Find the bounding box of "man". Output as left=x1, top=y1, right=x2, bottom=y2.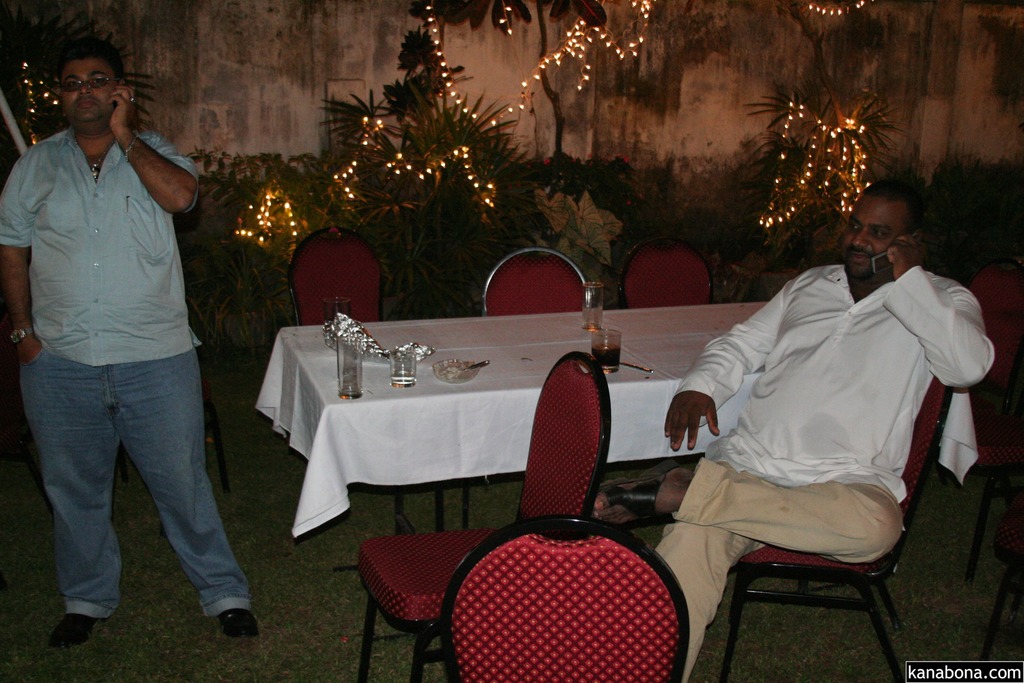
left=596, top=170, right=998, bottom=682.
